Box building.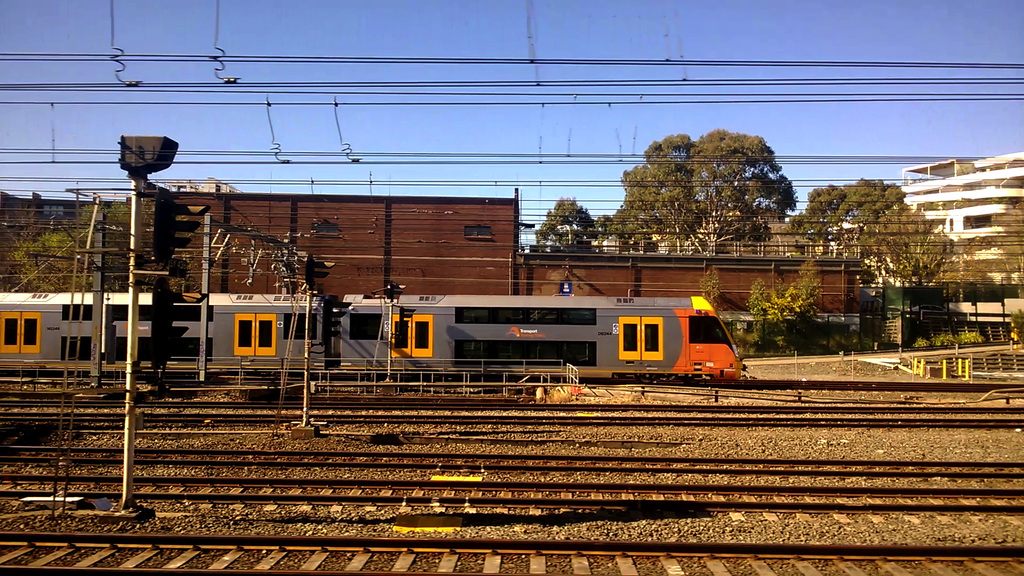
0,187,861,340.
